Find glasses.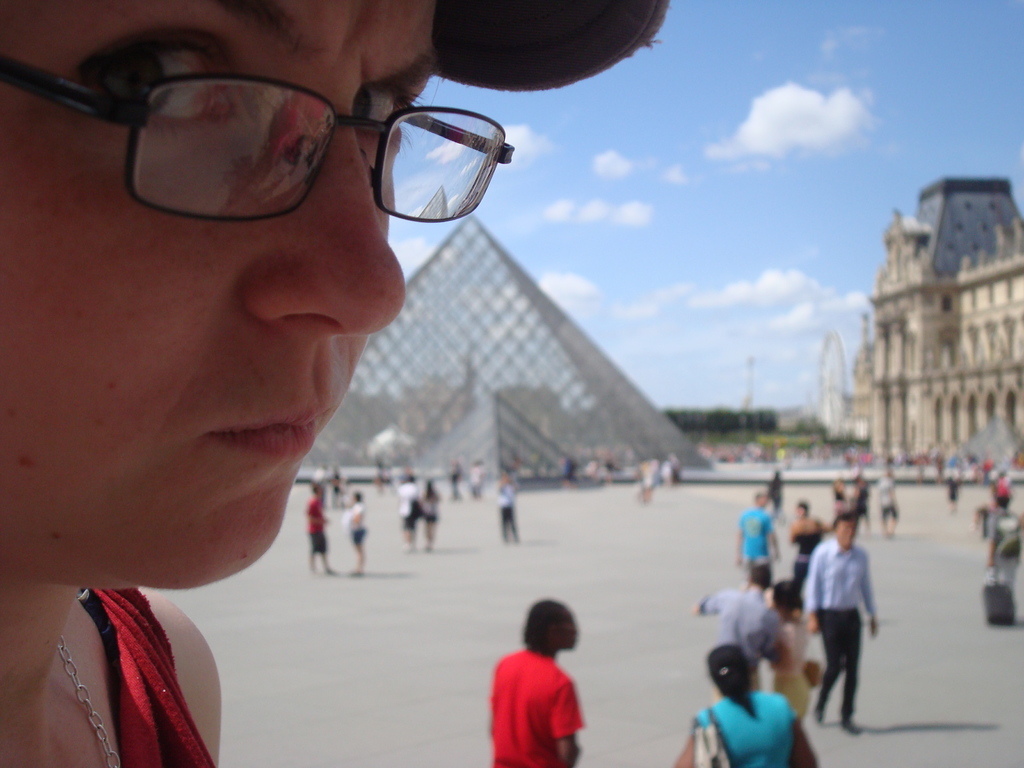
{"left": 42, "top": 44, "right": 516, "bottom": 229}.
